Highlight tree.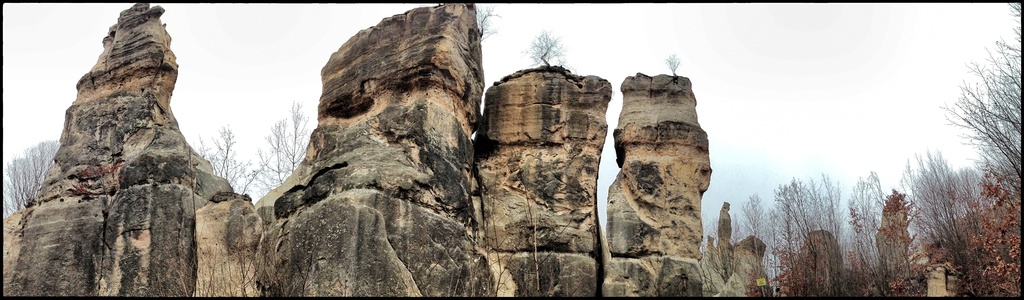
Highlighted region: [525,31,569,68].
